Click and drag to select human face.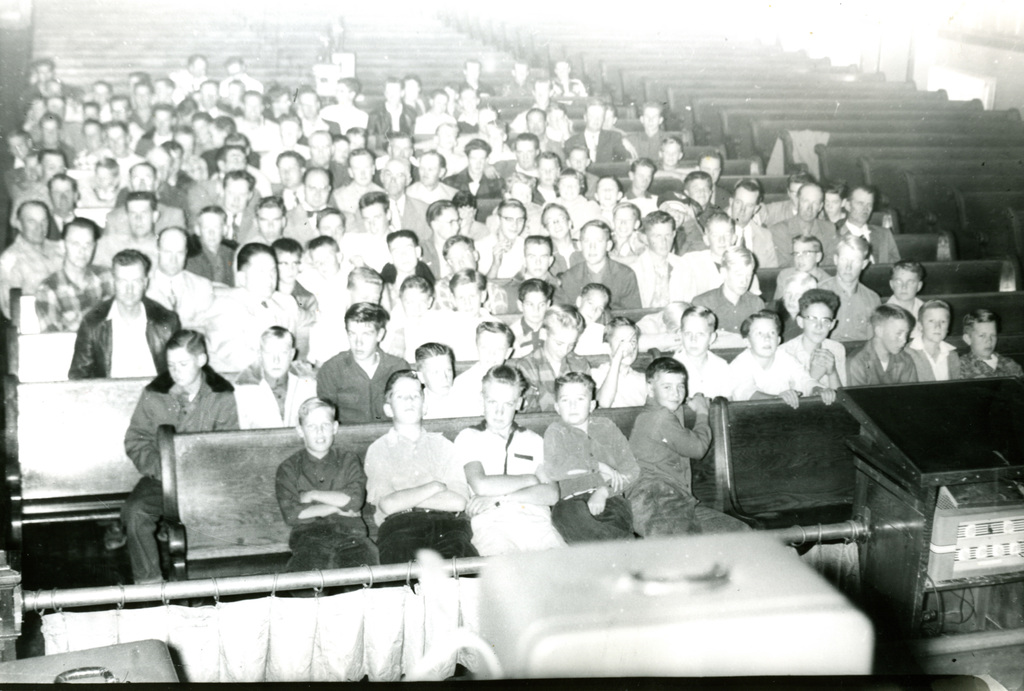
Selection: bbox=(799, 186, 820, 221).
